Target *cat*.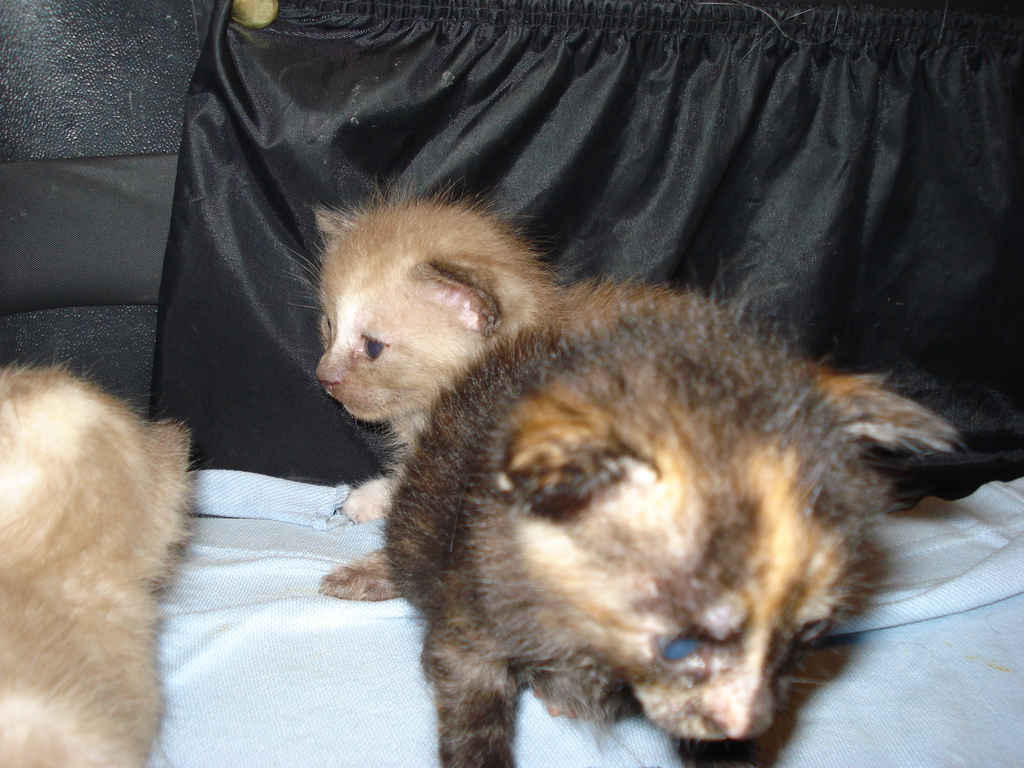
Target region: [0,361,193,767].
